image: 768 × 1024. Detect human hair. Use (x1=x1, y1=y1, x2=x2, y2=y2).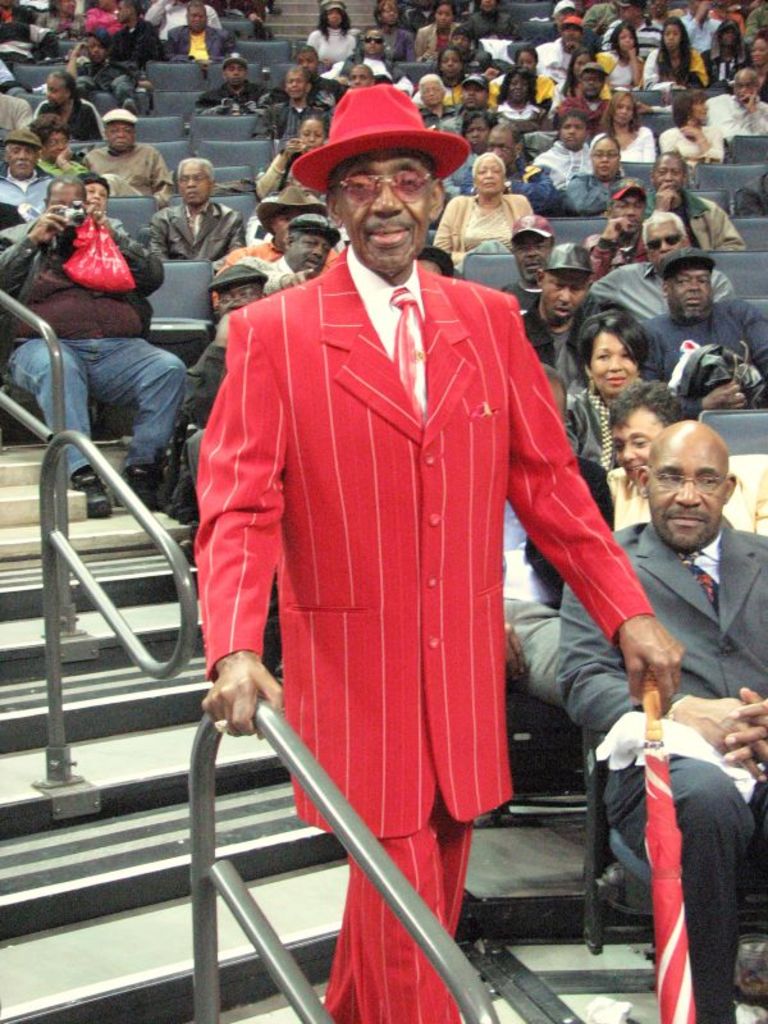
(x1=607, y1=18, x2=640, y2=59).
